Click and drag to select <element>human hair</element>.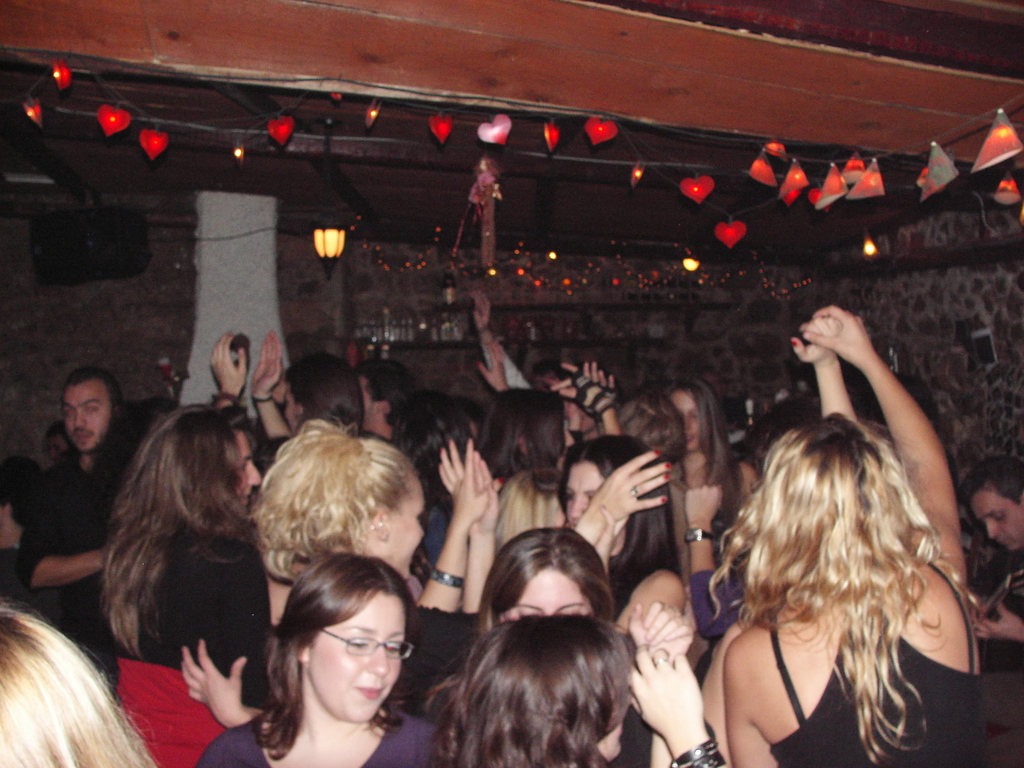
Selection: box(380, 394, 492, 511).
